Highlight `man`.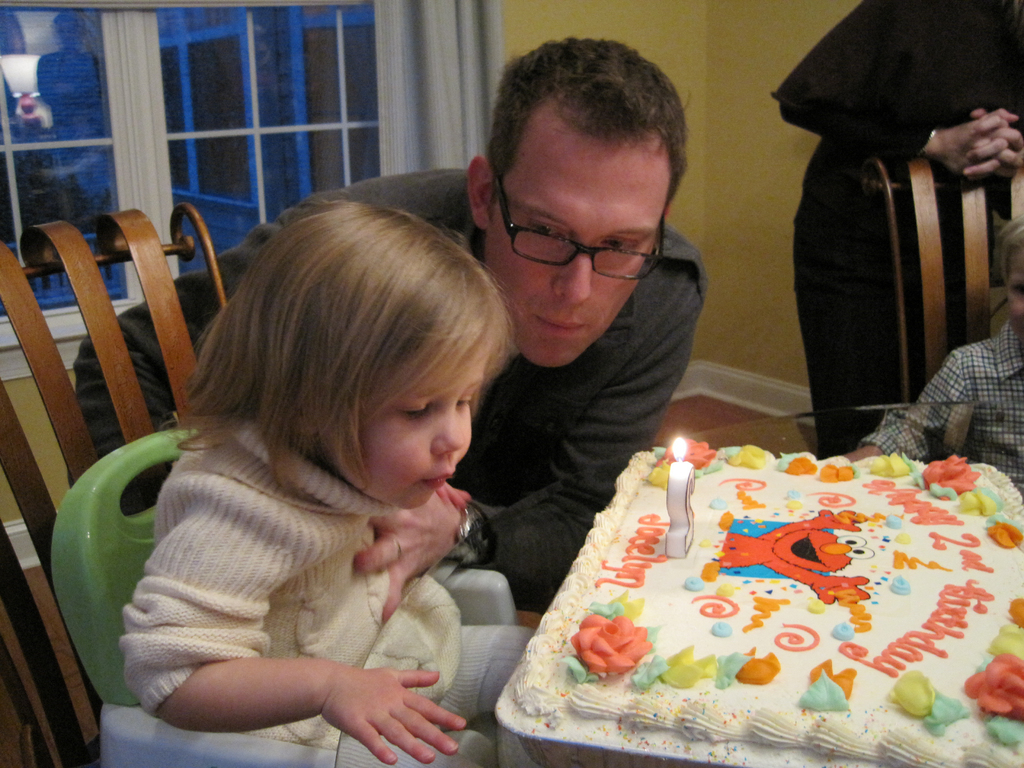
Highlighted region: [x1=198, y1=76, x2=750, y2=692].
